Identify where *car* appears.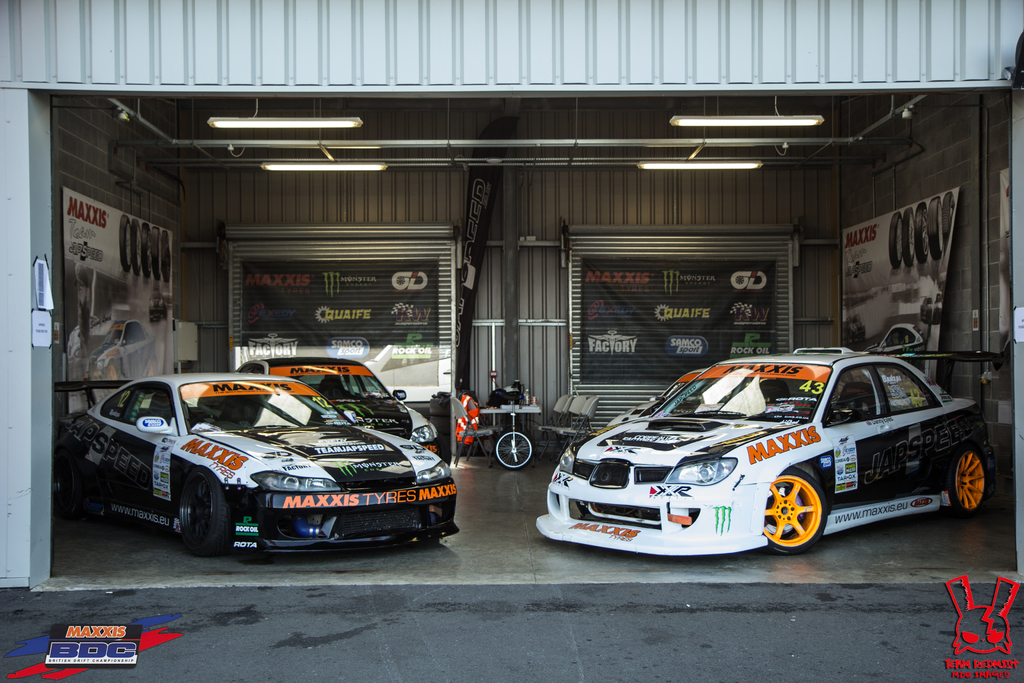
Appears at Rect(525, 347, 1021, 563).
